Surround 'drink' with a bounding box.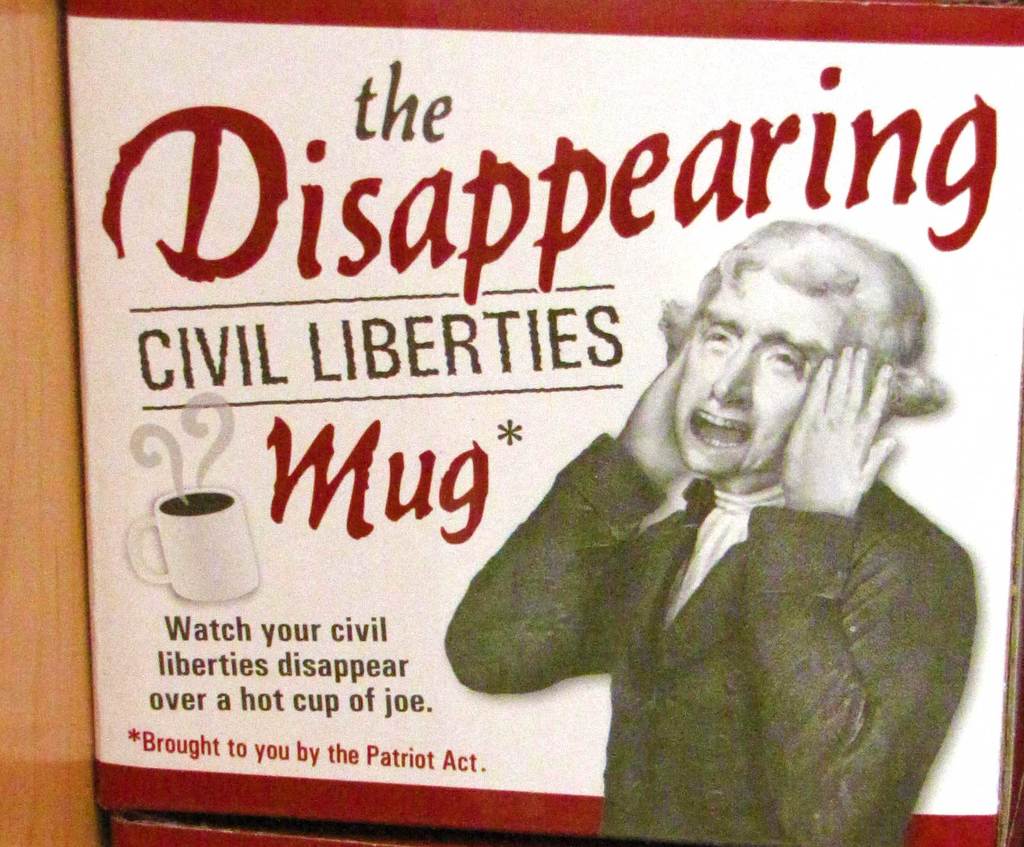
[x1=160, y1=488, x2=232, y2=519].
